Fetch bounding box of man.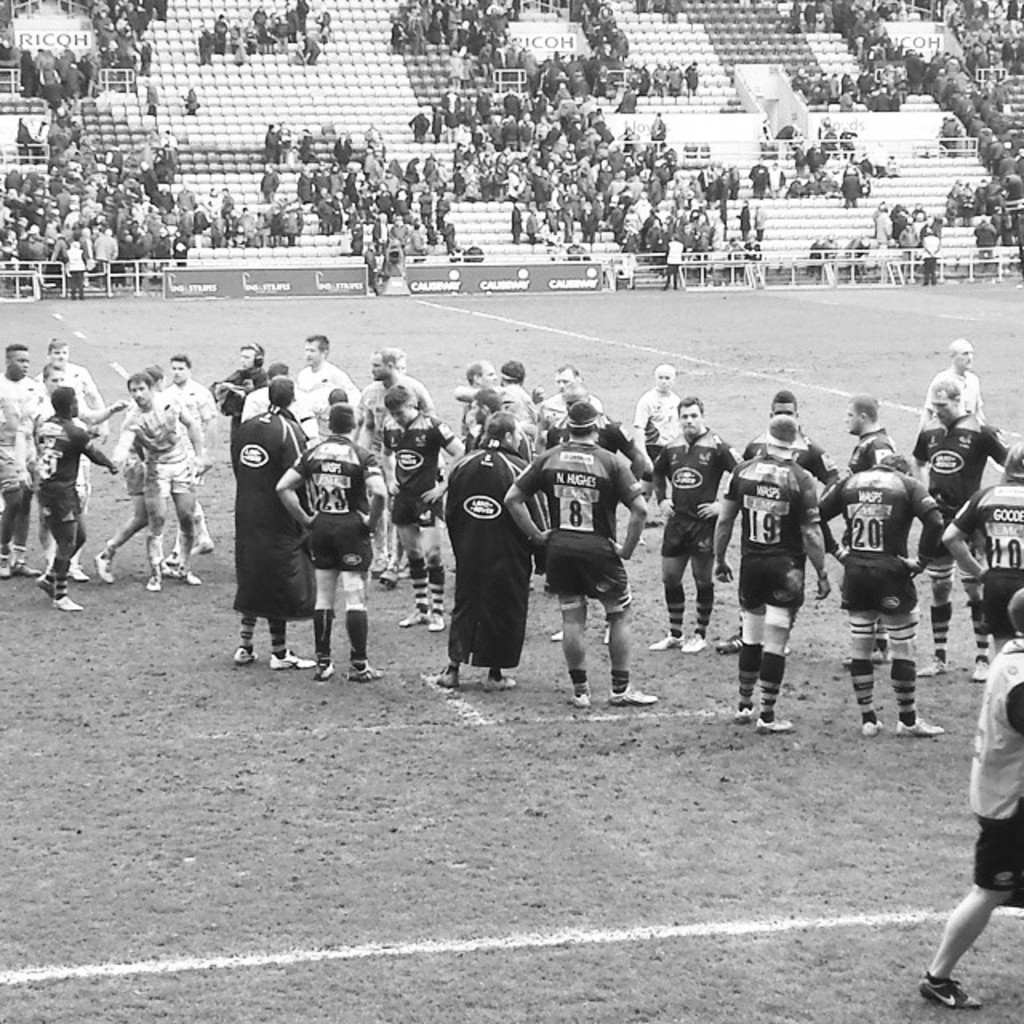
Bbox: bbox=(240, 358, 322, 448).
